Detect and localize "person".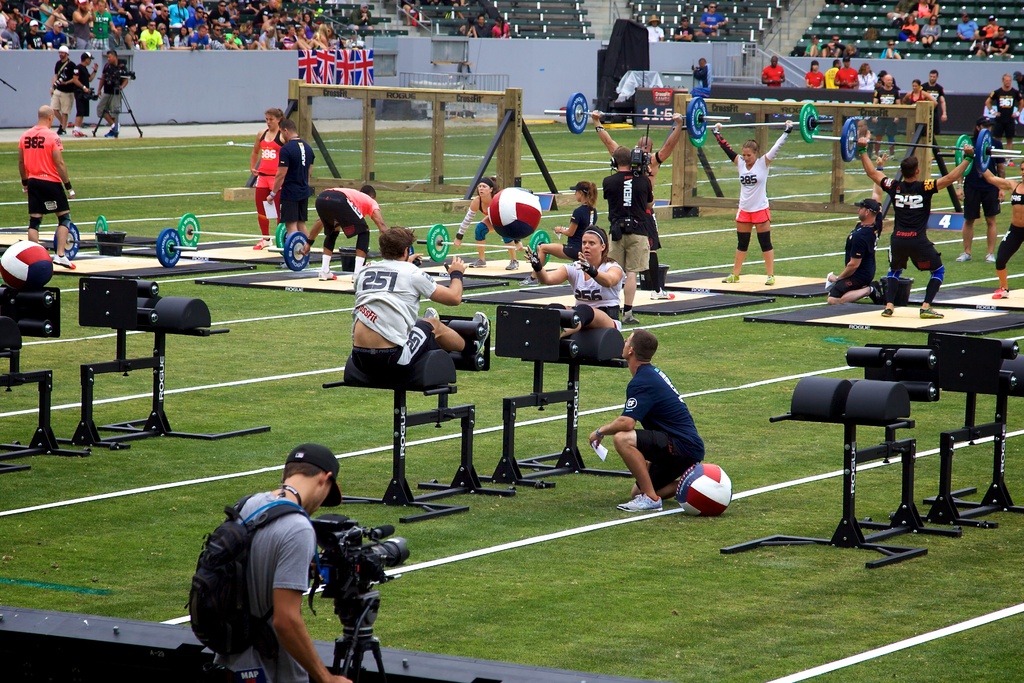
Localized at [left=252, top=108, right=291, bottom=245].
